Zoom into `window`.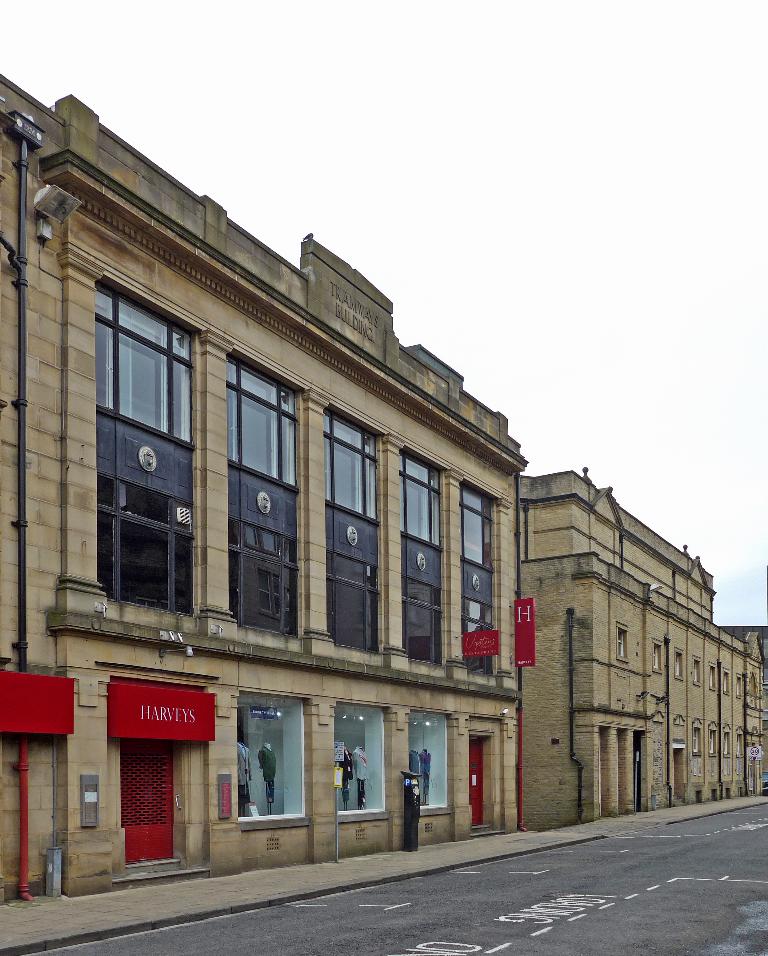
Zoom target: bbox=(674, 652, 686, 680).
